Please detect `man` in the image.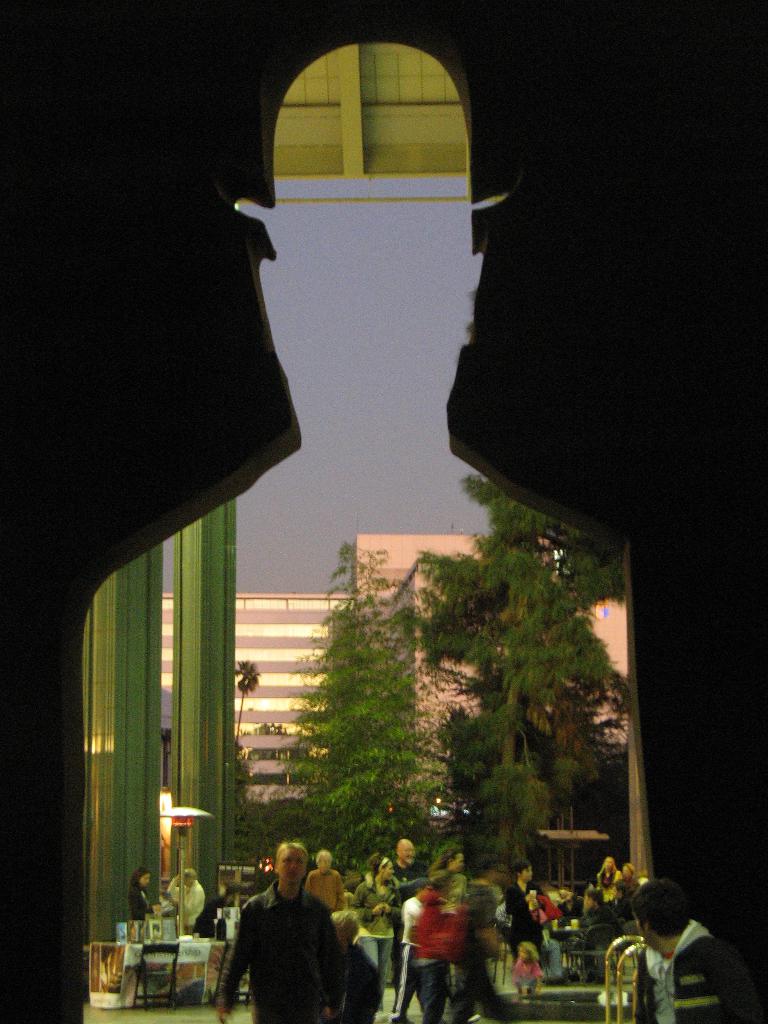
(166,870,207,926).
